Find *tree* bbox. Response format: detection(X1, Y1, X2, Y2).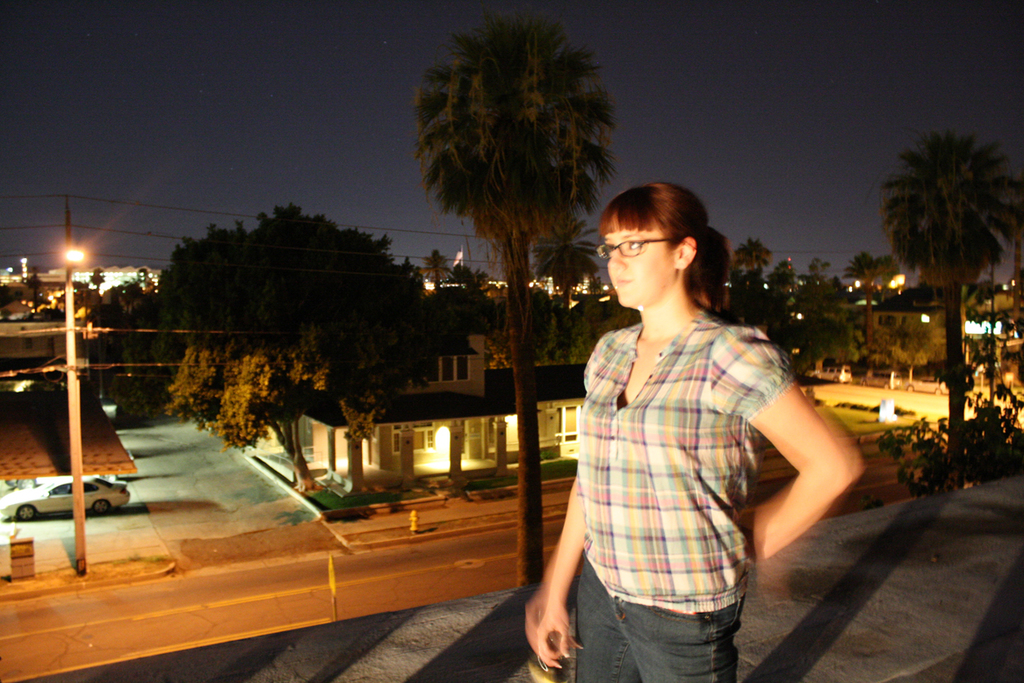
detection(807, 259, 826, 288).
